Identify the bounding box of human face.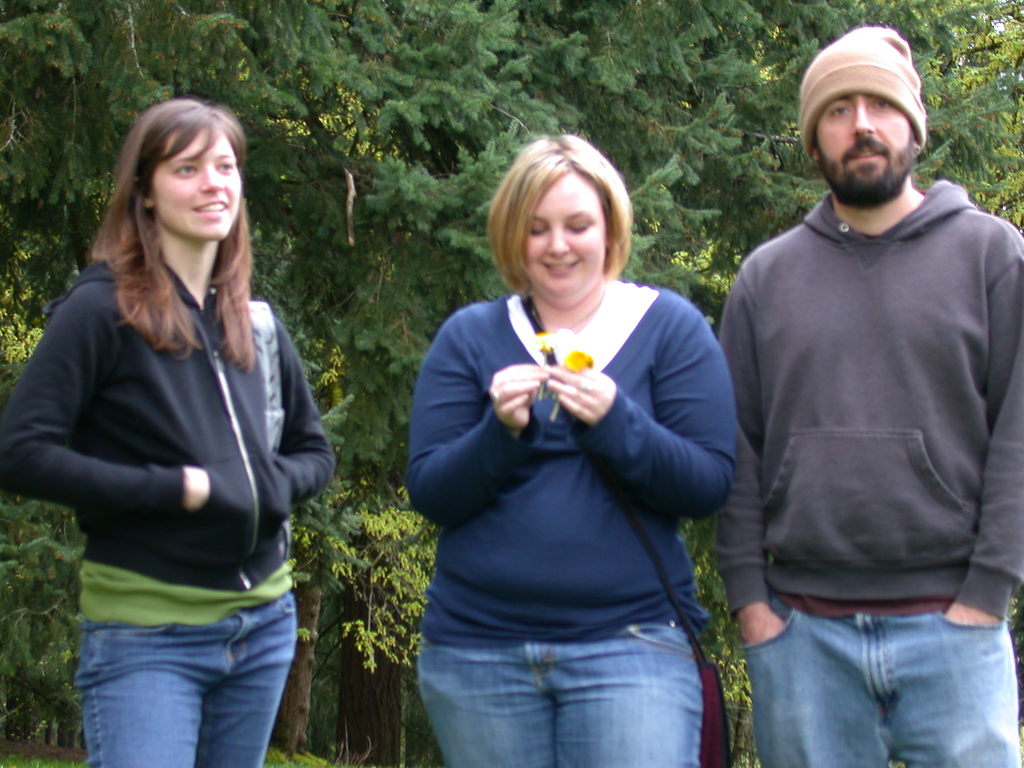
bbox(815, 93, 912, 199).
